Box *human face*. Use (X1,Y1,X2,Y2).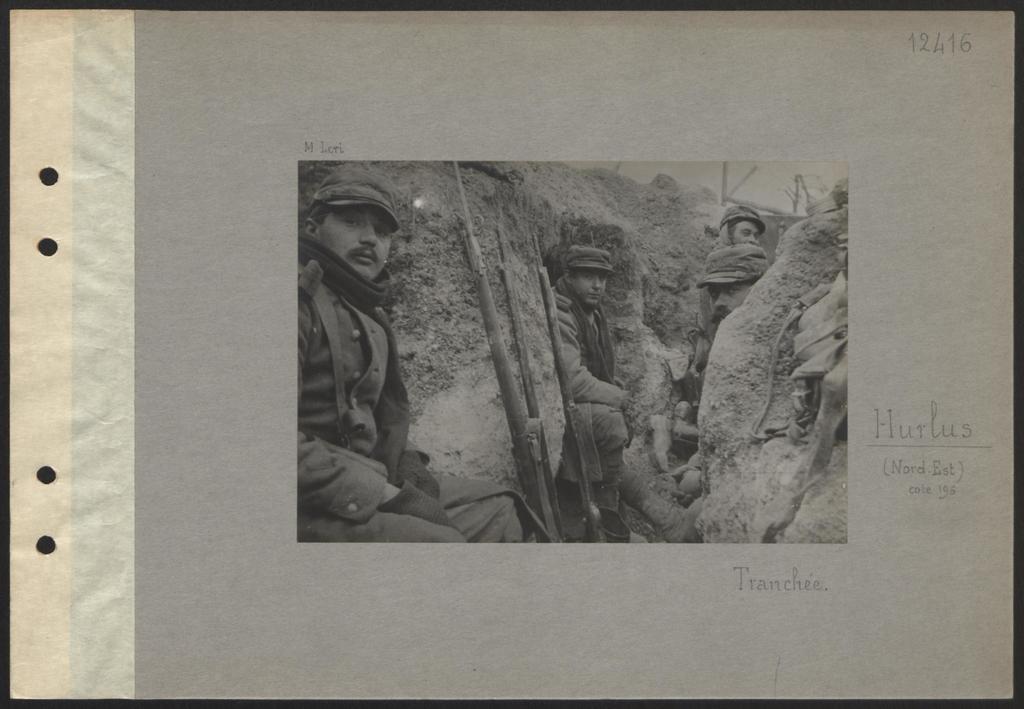
(321,204,391,283).
